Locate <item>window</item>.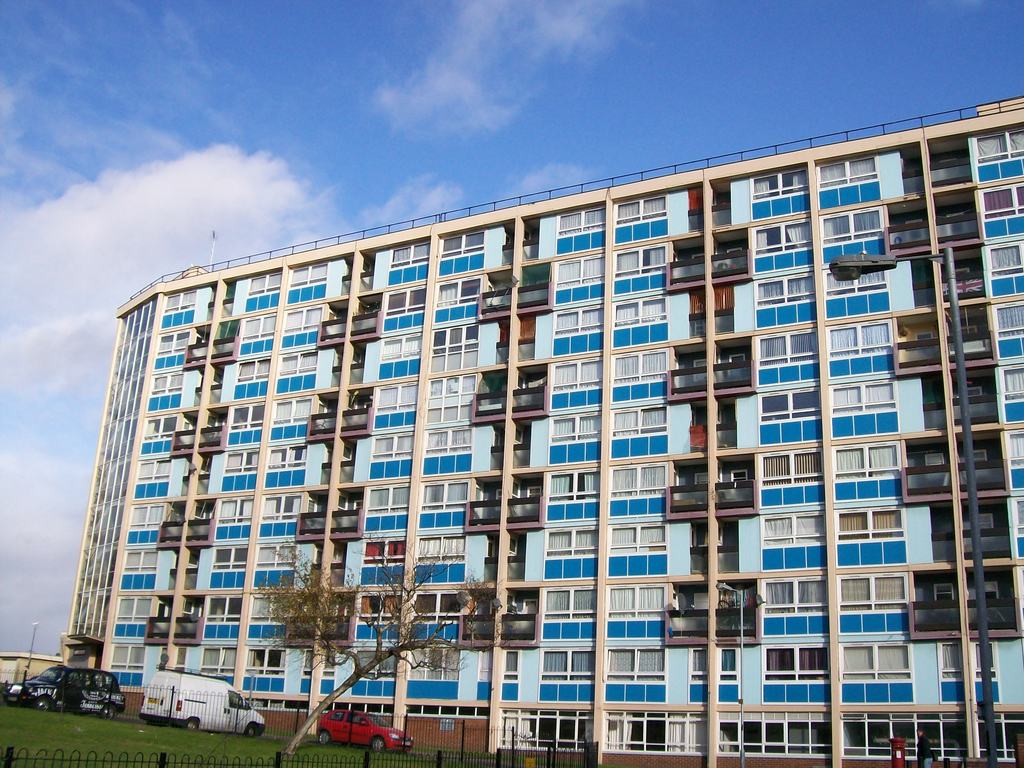
Bounding box: [274, 396, 314, 422].
